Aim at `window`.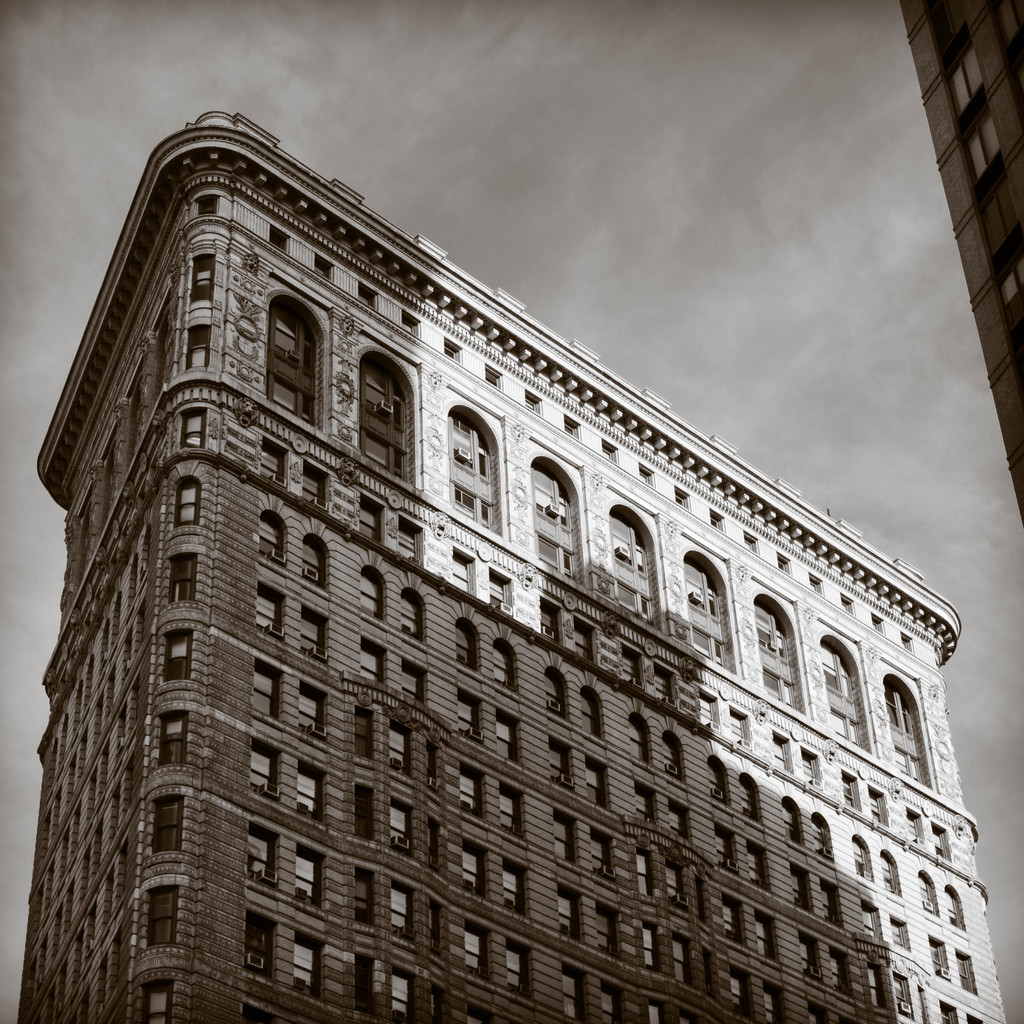
Aimed at x1=526, y1=460, x2=582, y2=579.
